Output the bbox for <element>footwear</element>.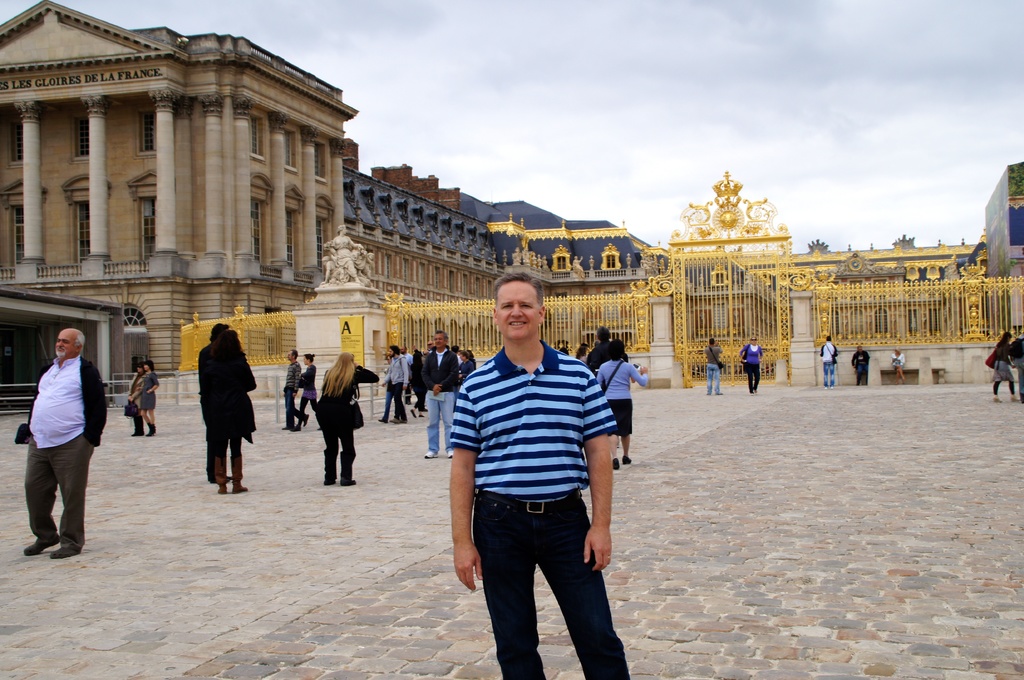
bbox=[406, 399, 410, 404].
